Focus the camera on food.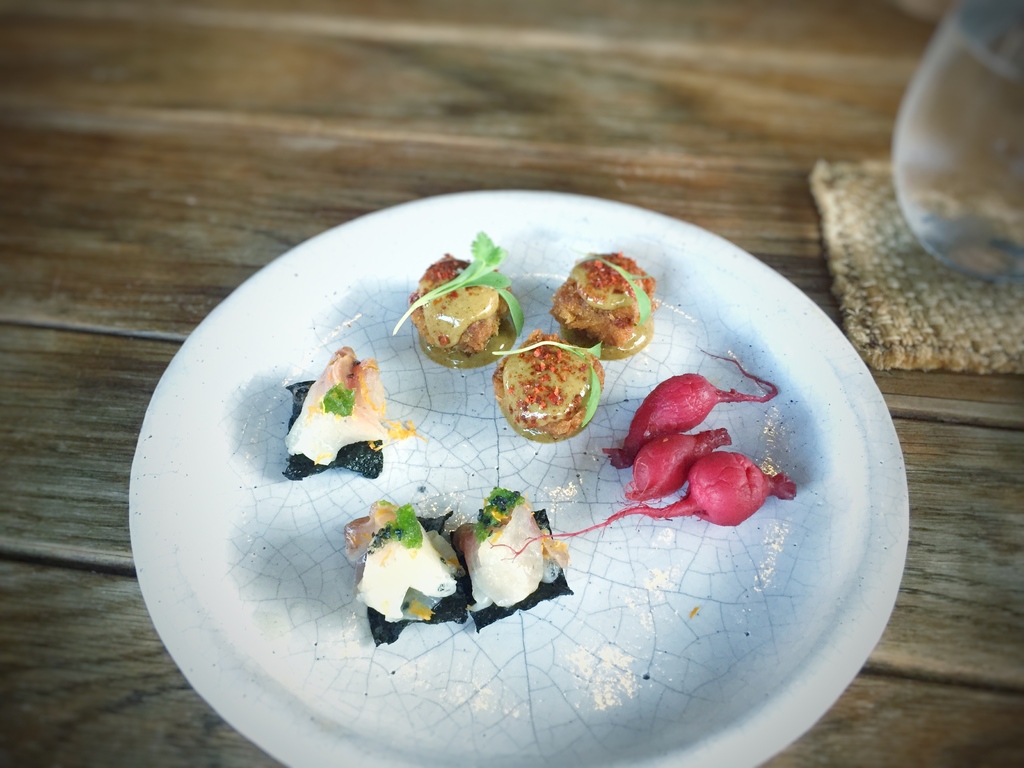
Focus region: [x1=391, y1=225, x2=527, y2=371].
